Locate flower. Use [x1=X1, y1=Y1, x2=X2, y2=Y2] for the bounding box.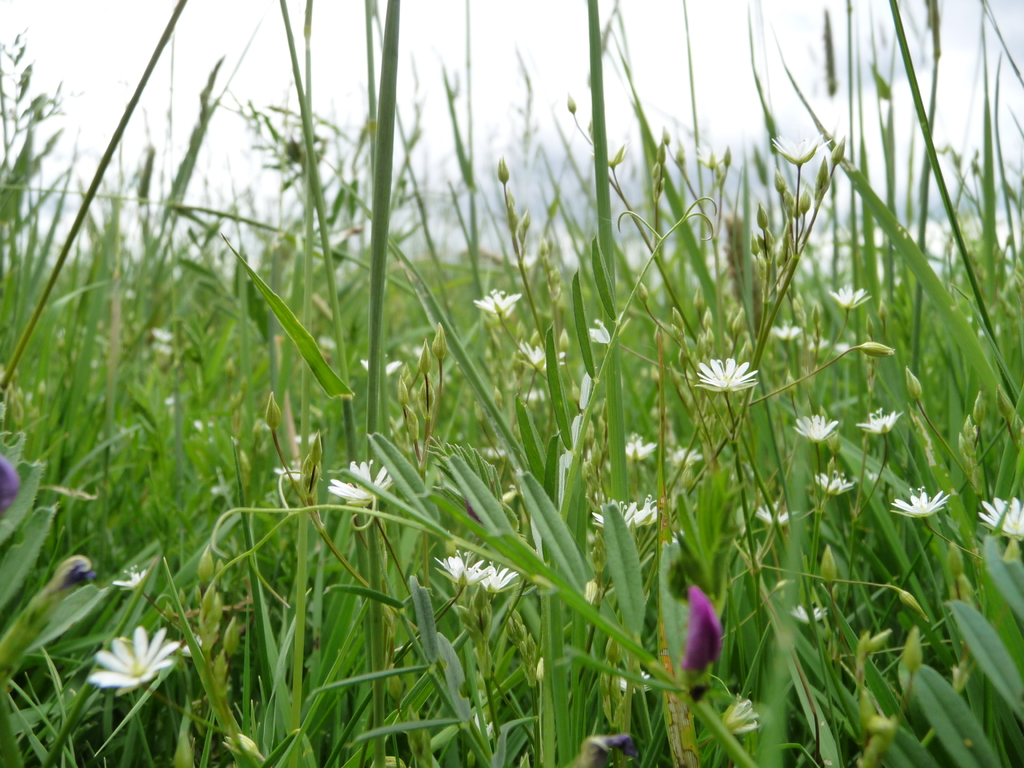
[x1=814, y1=471, x2=852, y2=496].
